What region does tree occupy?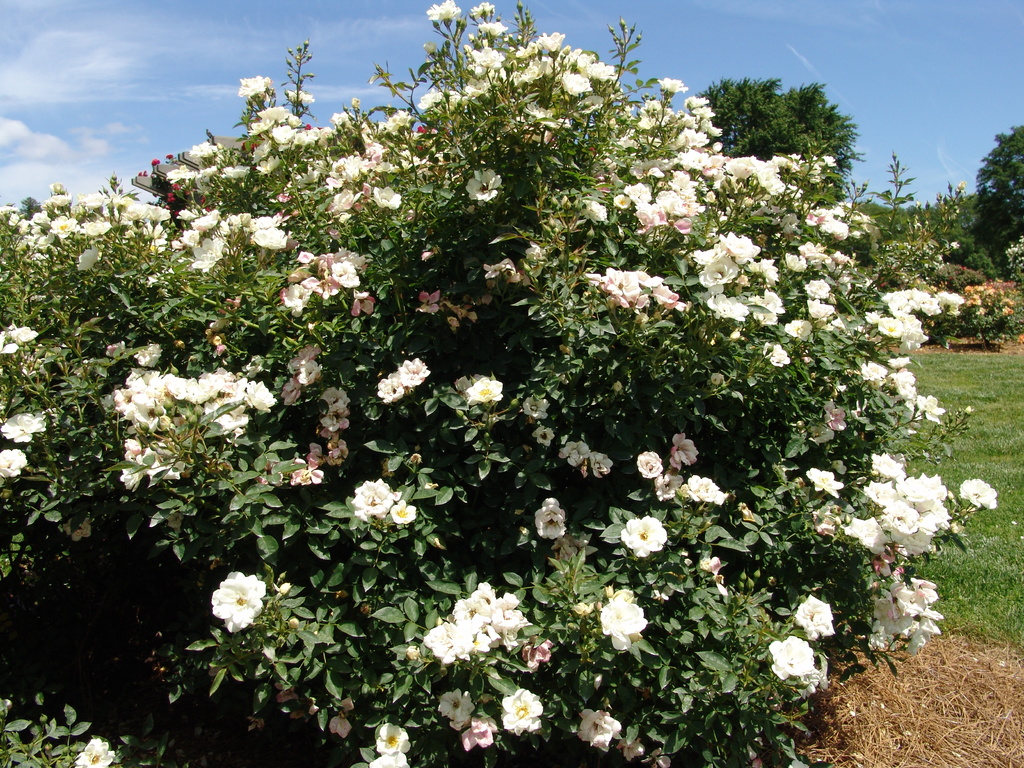
bbox=(694, 77, 867, 209).
